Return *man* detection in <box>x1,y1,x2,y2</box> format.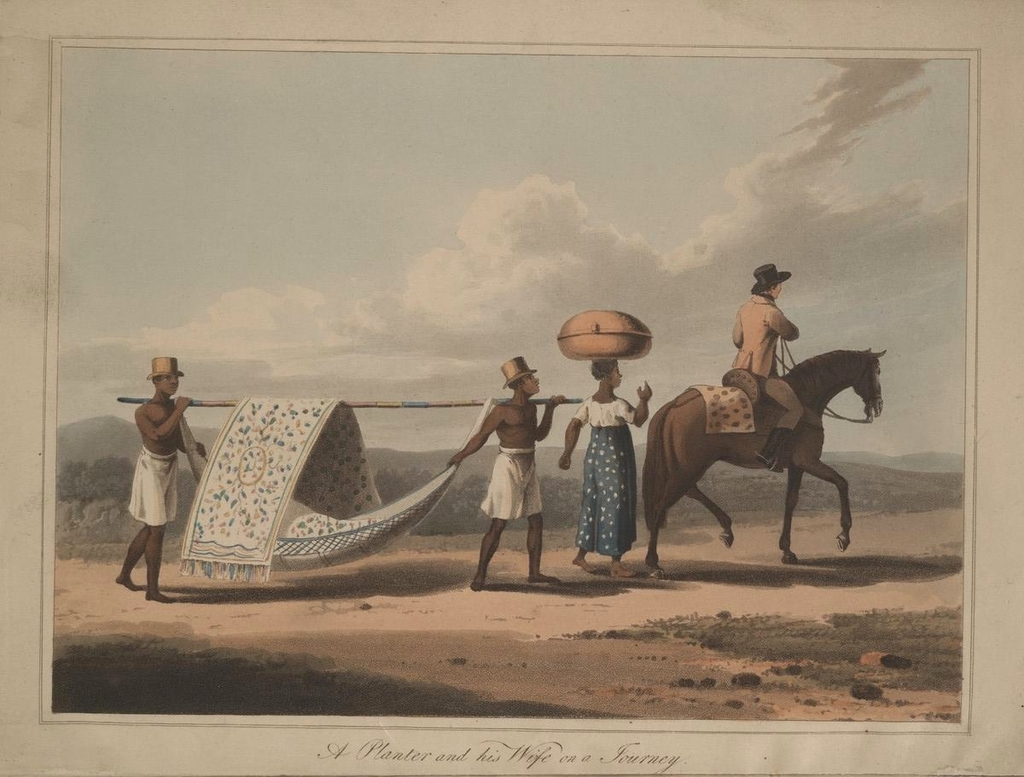
<box>113,357,206,601</box>.
